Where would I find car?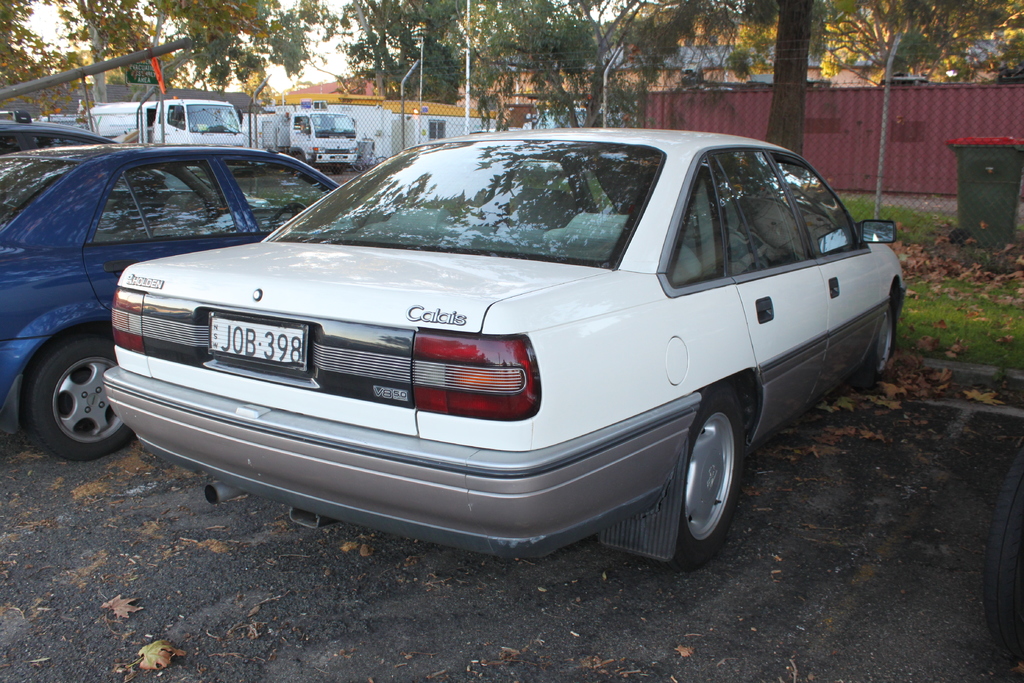
At <bbox>0, 124, 111, 158</bbox>.
